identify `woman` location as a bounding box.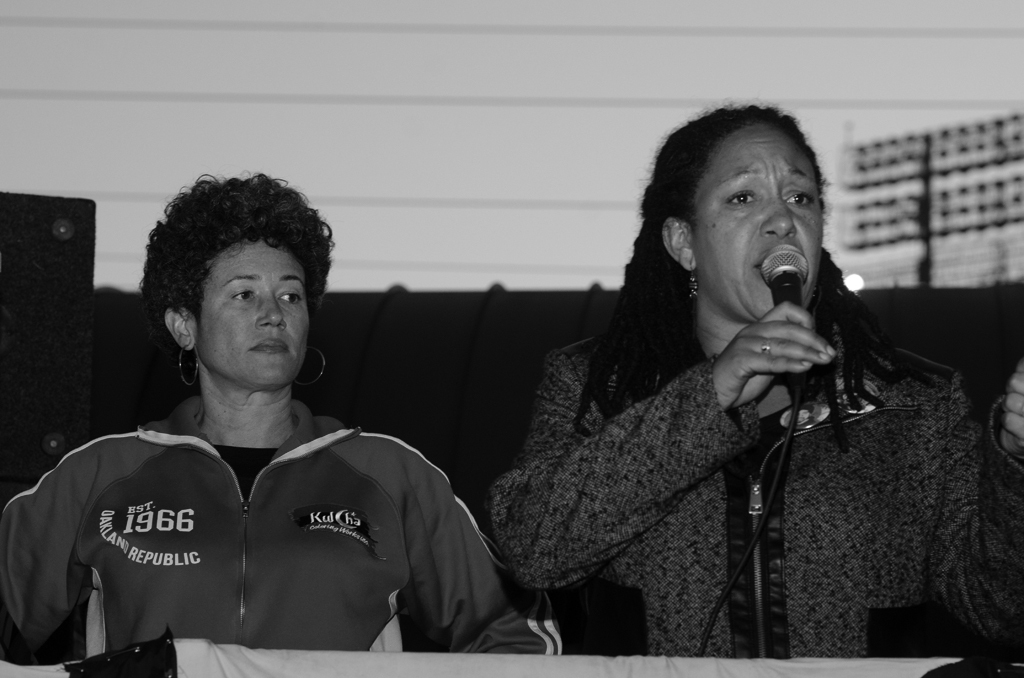
<bbox>432, 119, 880, 658</bbox>.
